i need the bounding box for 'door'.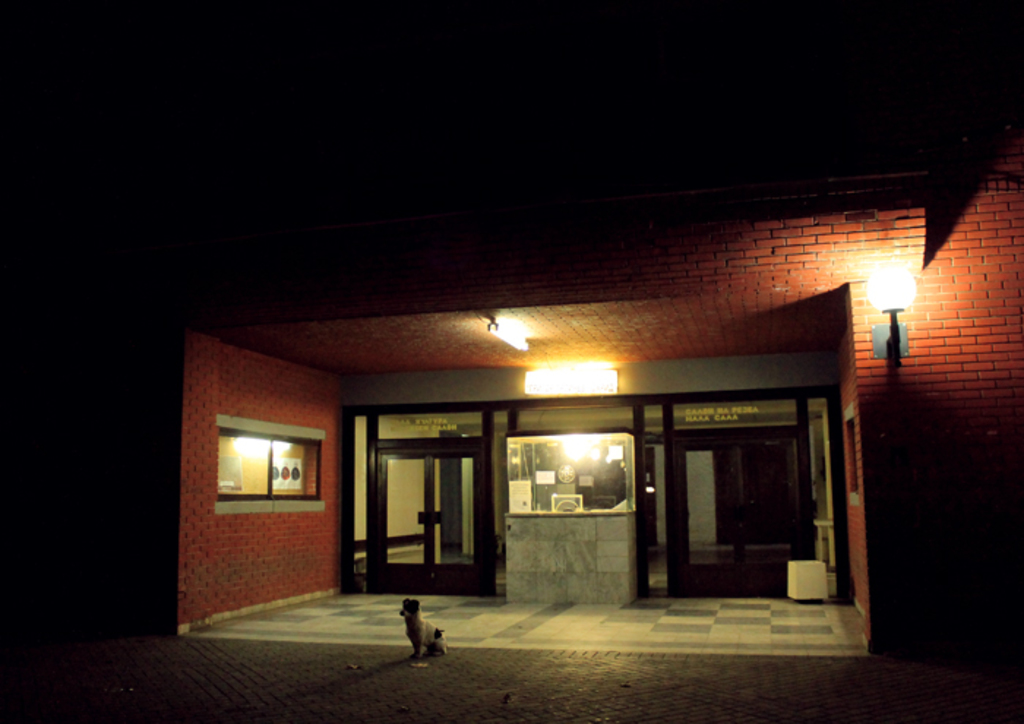
Here it is: crop(674, 436, 803, 595).
